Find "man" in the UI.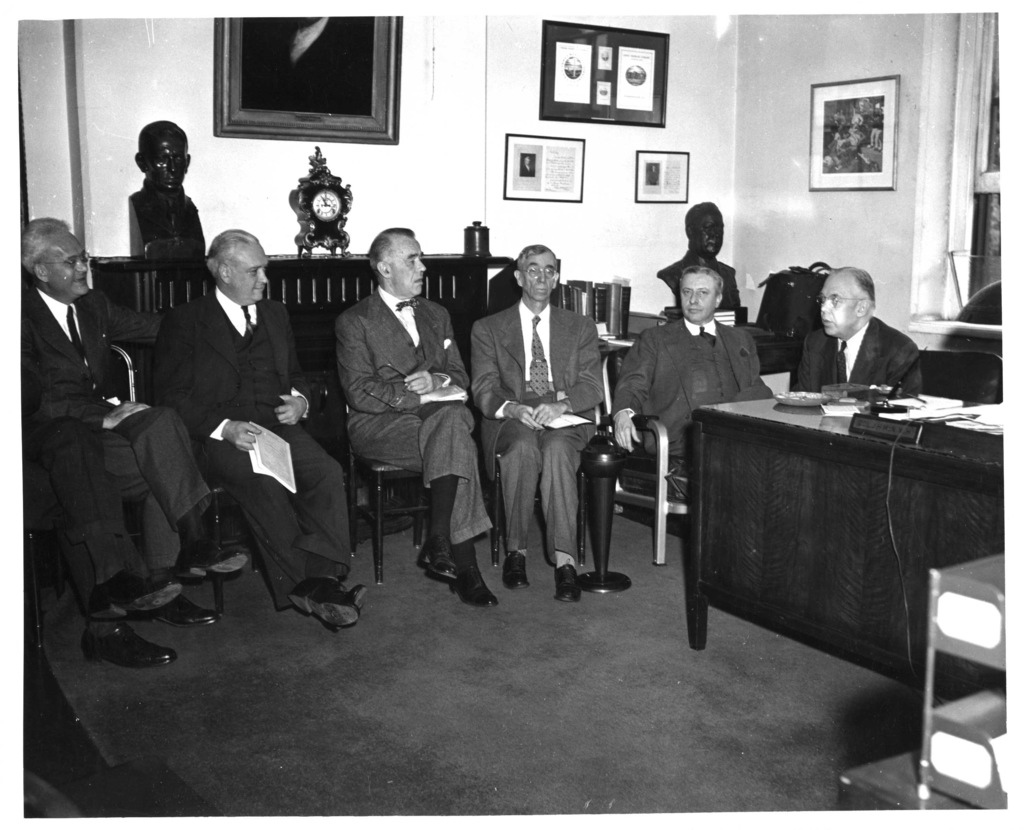
UI element at [left=464, top=235, right=613, bottom=611].
